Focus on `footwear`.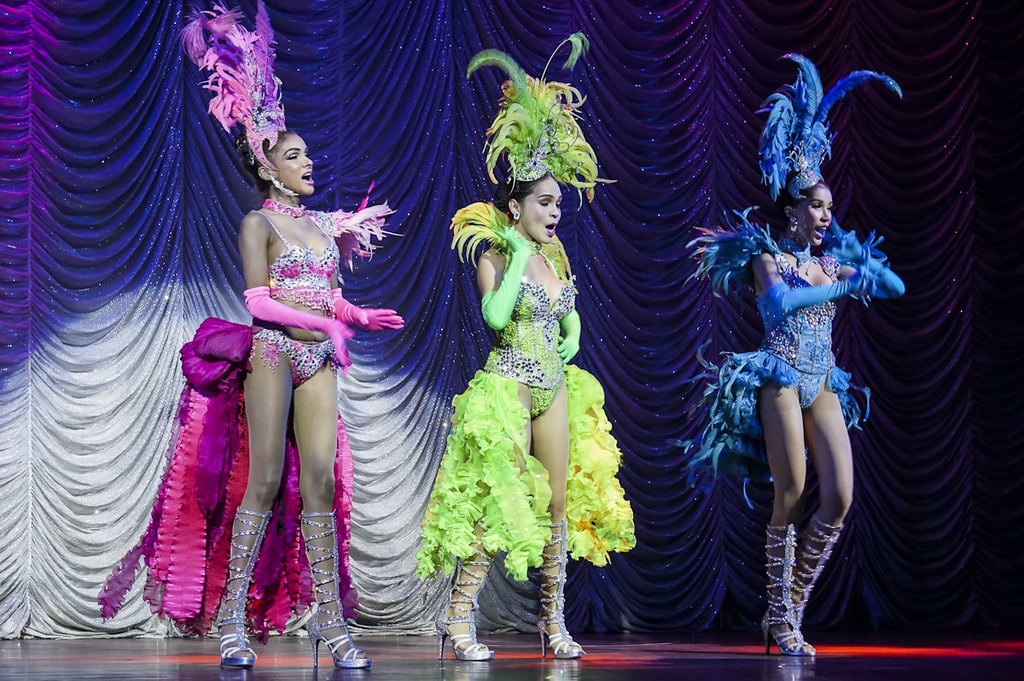
Focused at region(434, 547, 478, 656).
